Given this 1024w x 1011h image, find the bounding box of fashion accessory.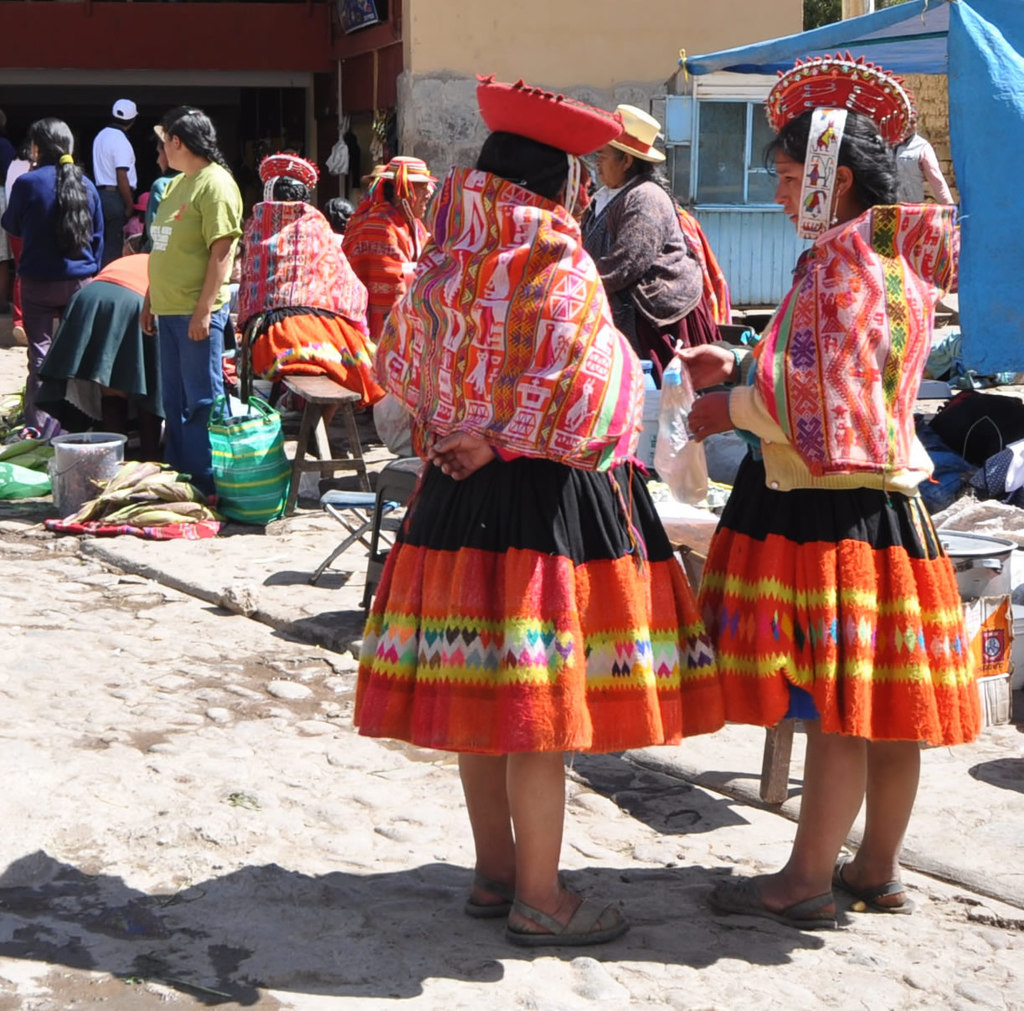
[left=708, top=872, right=840, bottom=931].
